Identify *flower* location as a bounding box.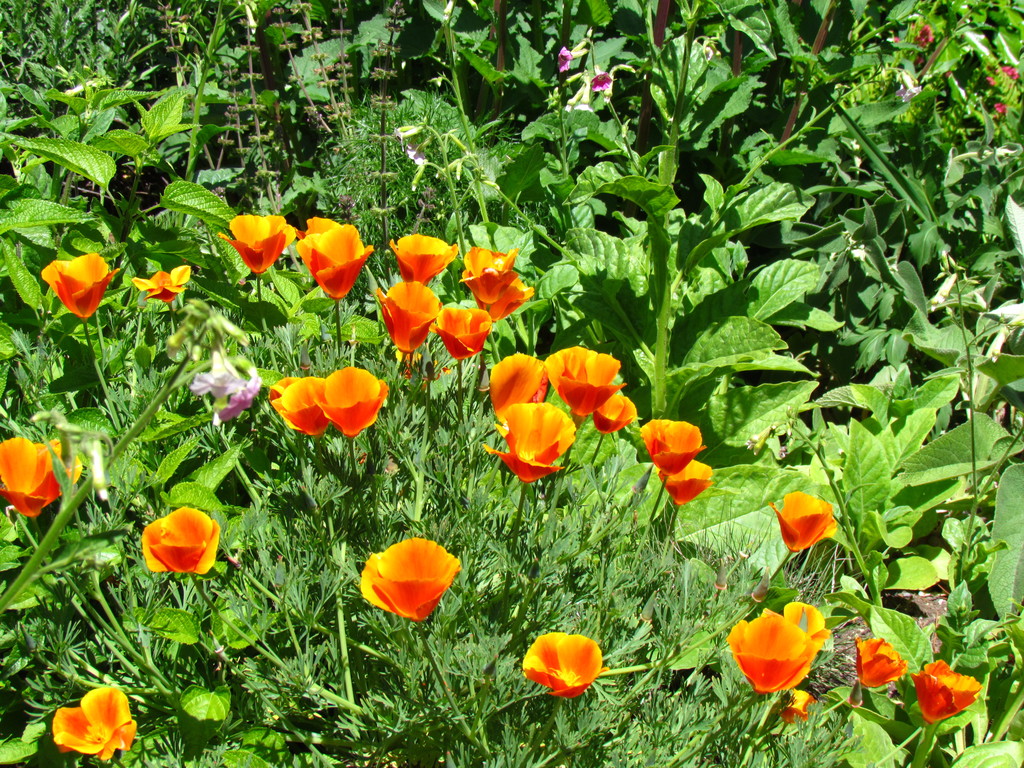
crop(374, 281, 440, 360).
